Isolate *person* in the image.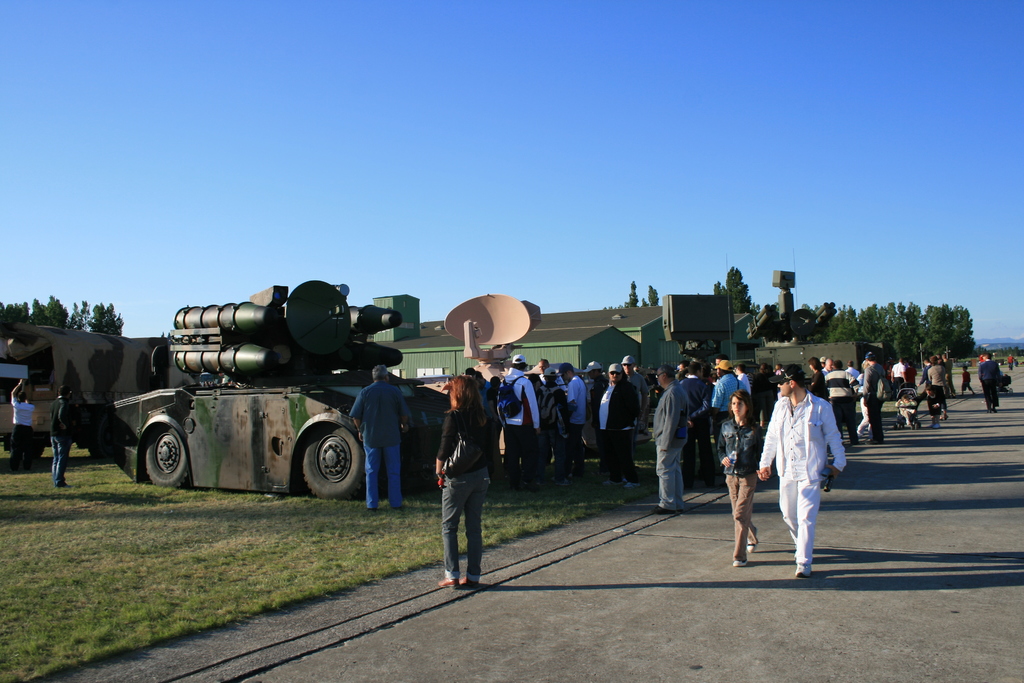
Isolated region: 344, 362, 416, 518.
